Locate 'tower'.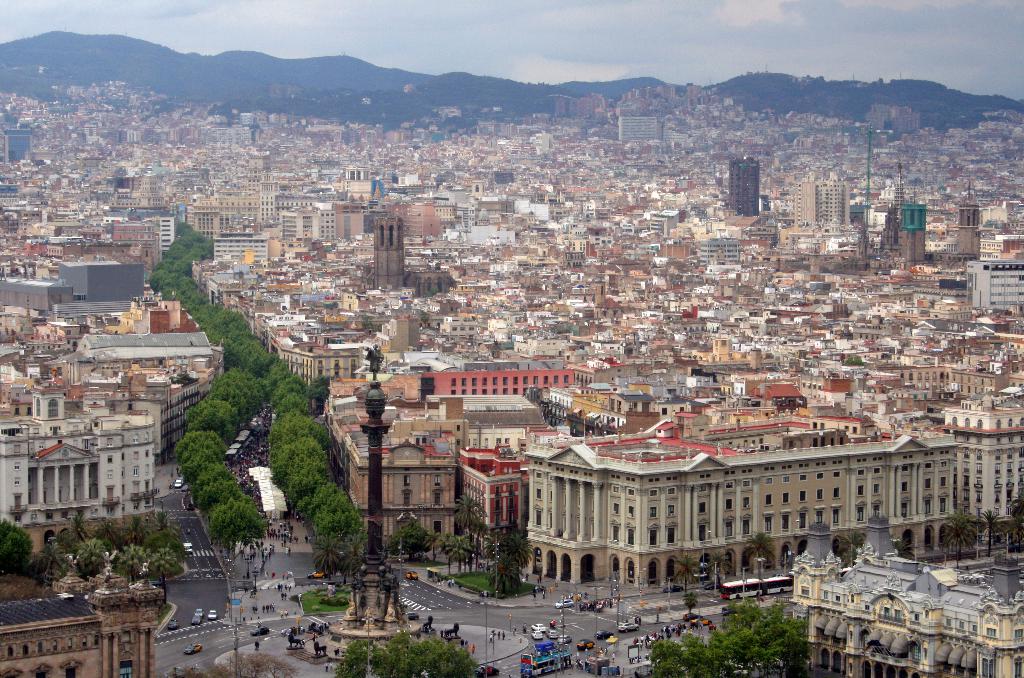
Bounding box: {"x1": 386, "y1": 351, "x2": 587, "y2": 412}.
